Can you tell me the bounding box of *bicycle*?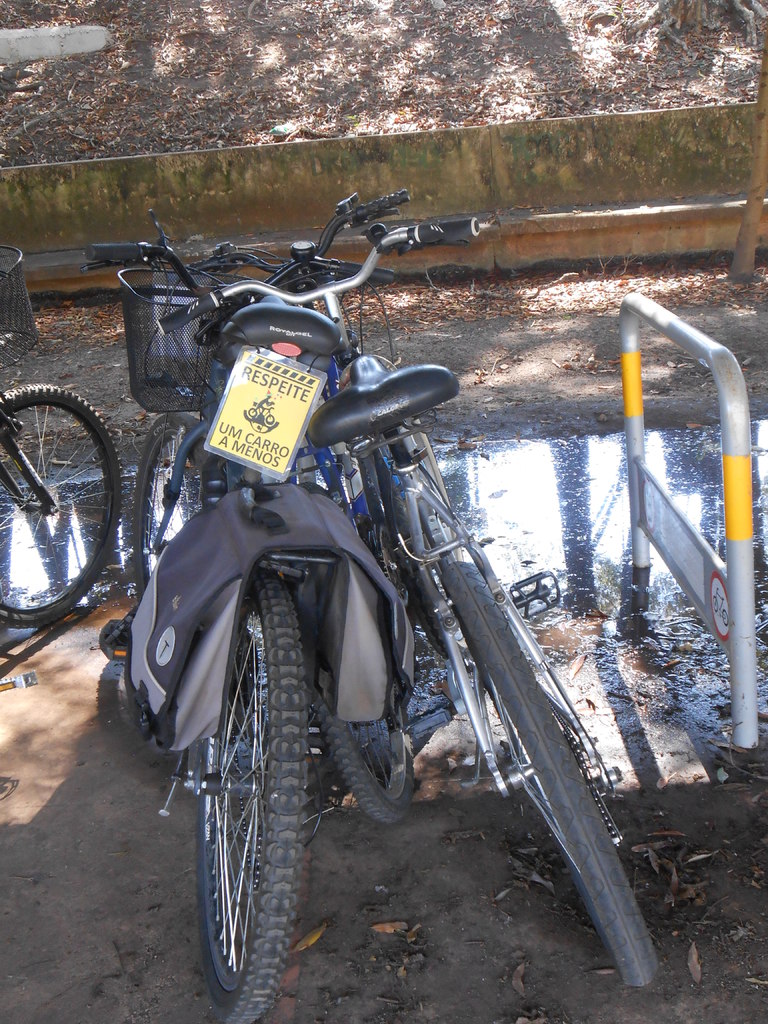
0 239 121 638.
